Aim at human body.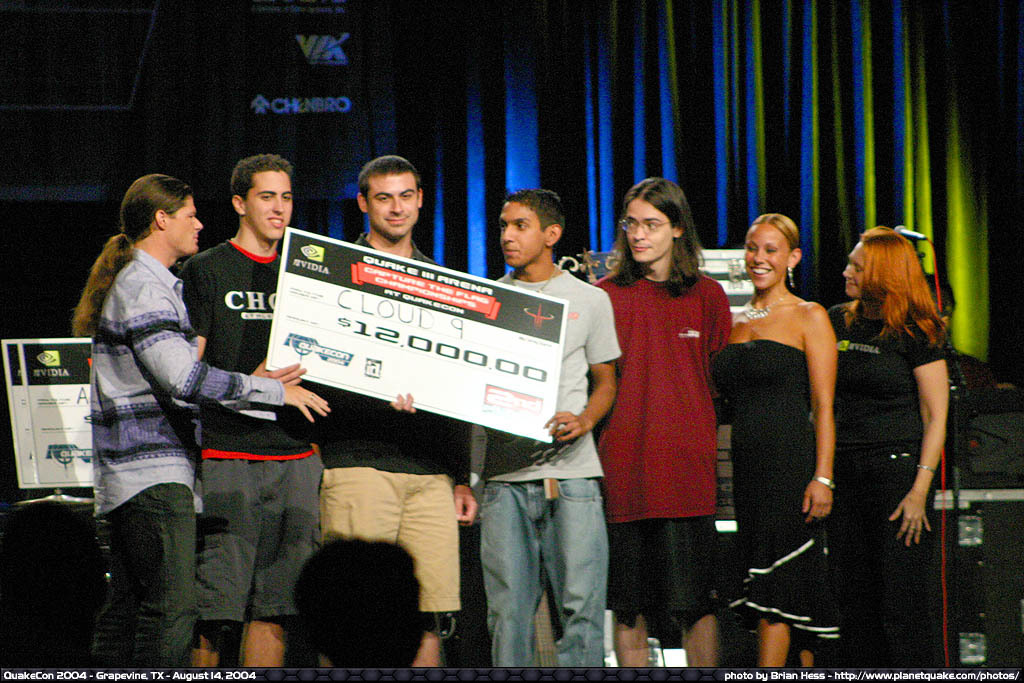
Aimed at box=[590, 264, 732, 669].
